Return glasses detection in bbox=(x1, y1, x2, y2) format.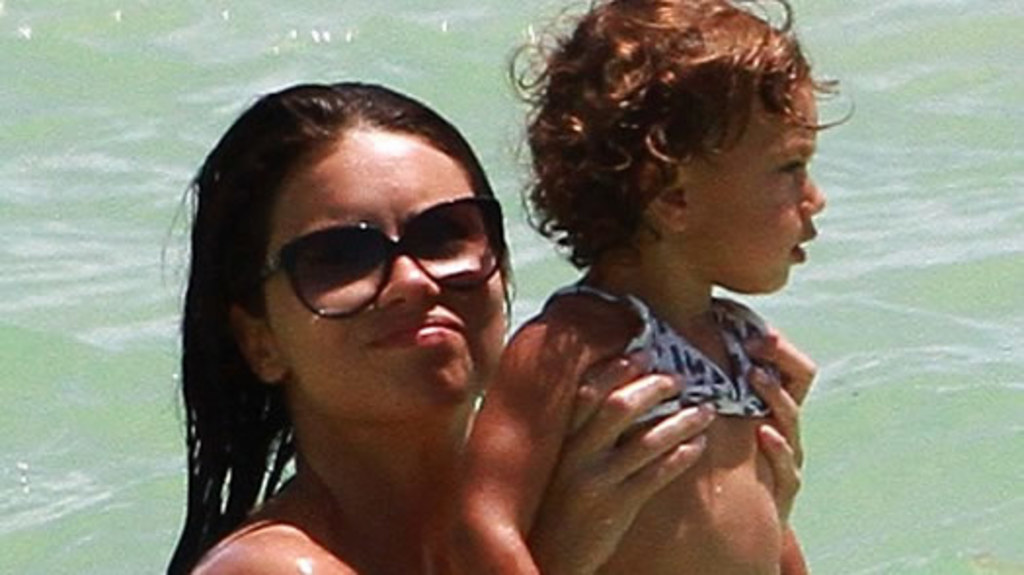
bbox=(254, 195, 492, 306).
